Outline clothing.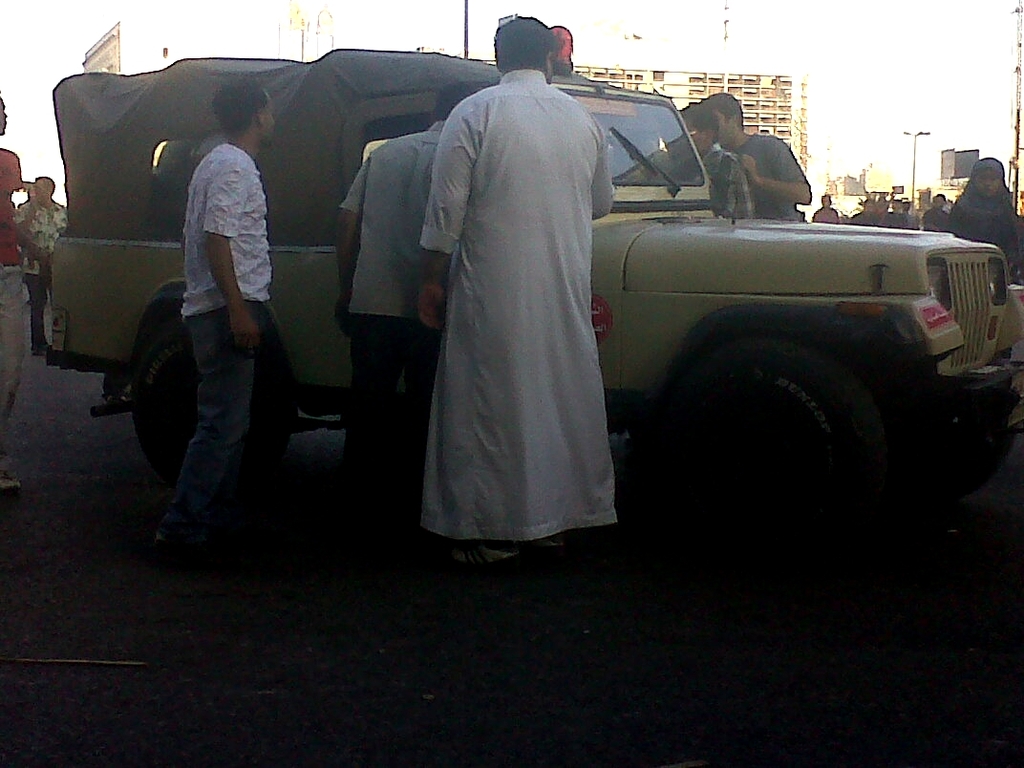
Outline: [816, 208, 840, 222].
